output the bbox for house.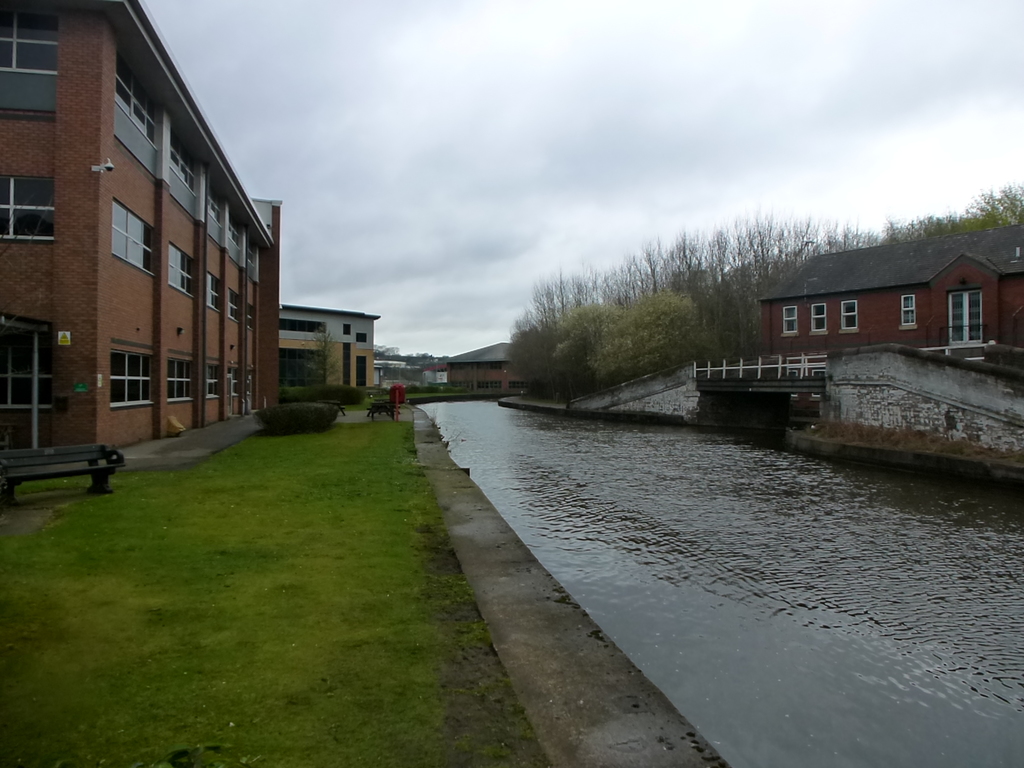
bbox=[280, 291, 378, 397].
